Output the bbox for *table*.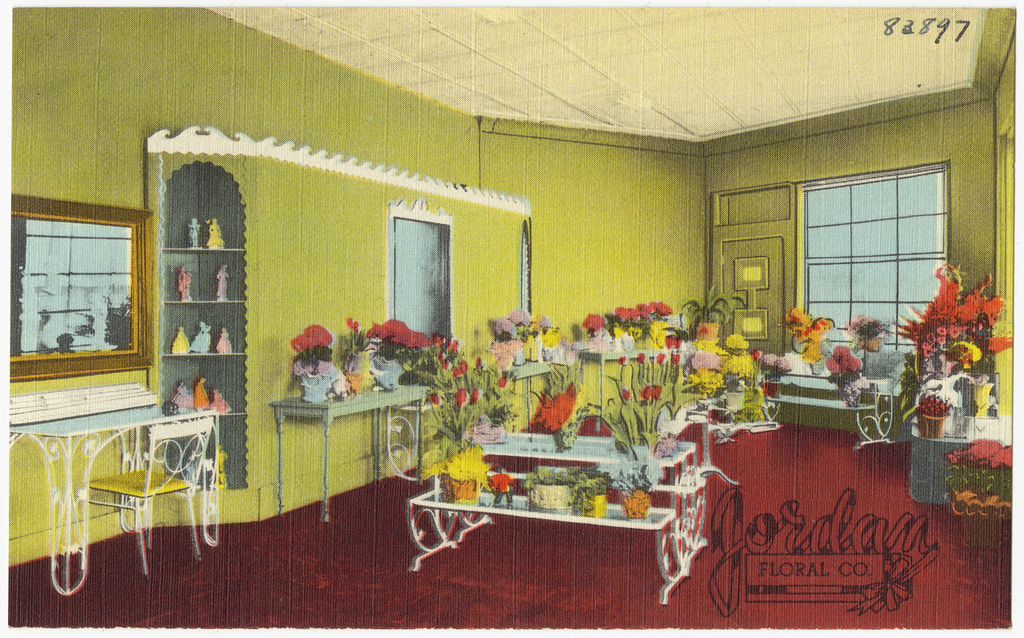
detection(8, 403, 231, 598).
